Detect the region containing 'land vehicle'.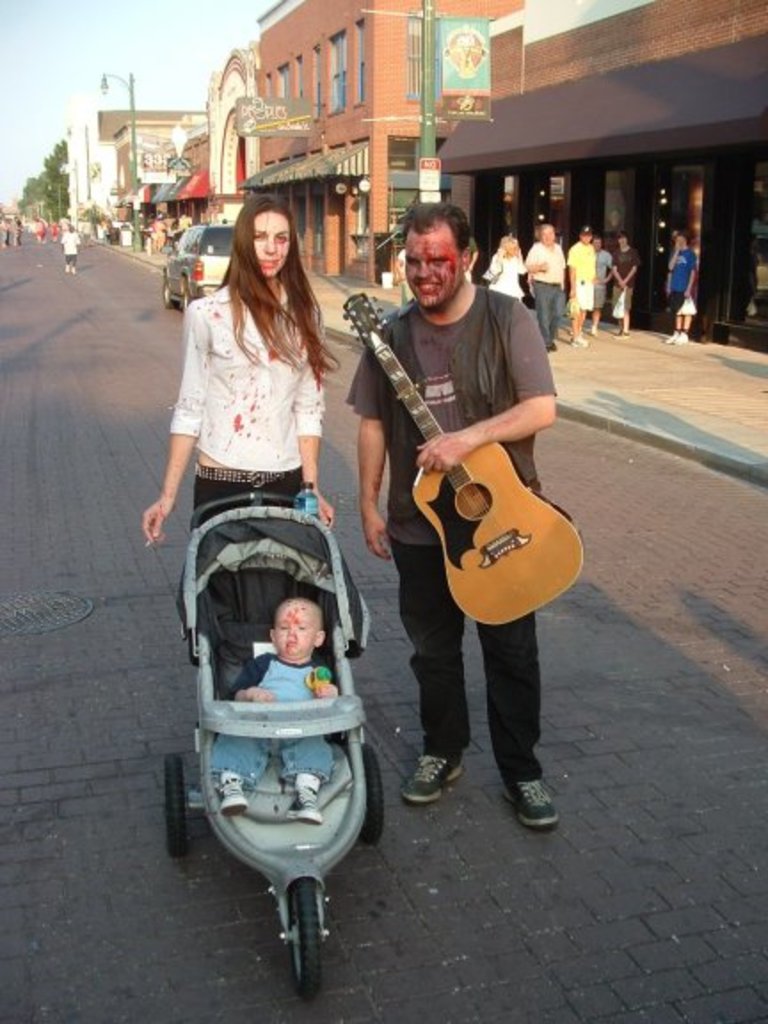
box=[155, 464, 388, 965].
